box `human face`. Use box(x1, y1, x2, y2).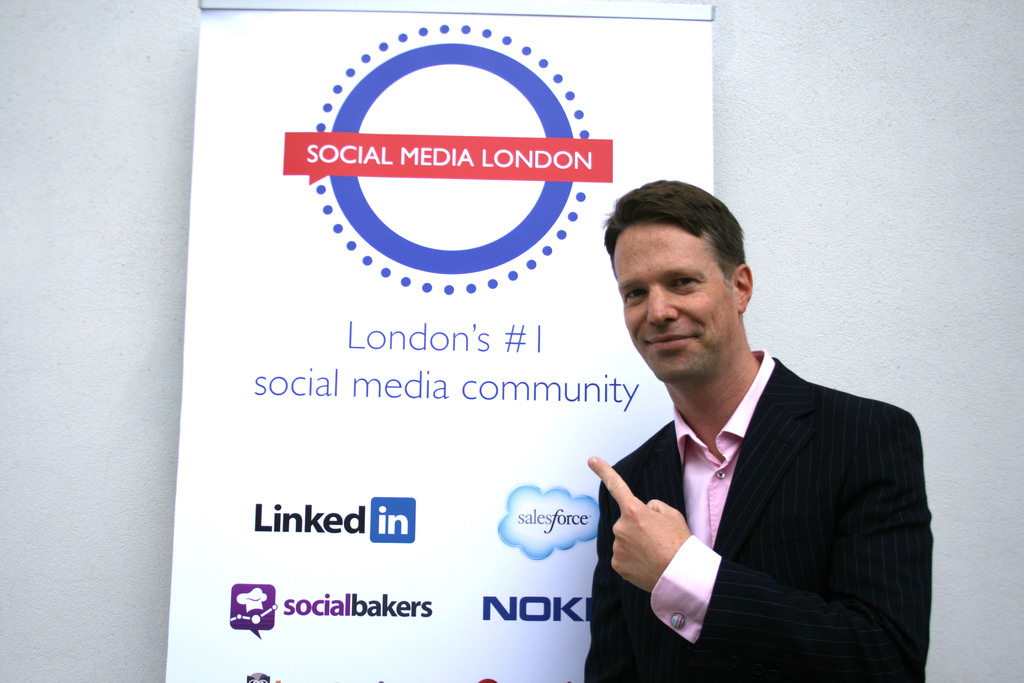
box(610, 225, 736, 378).
